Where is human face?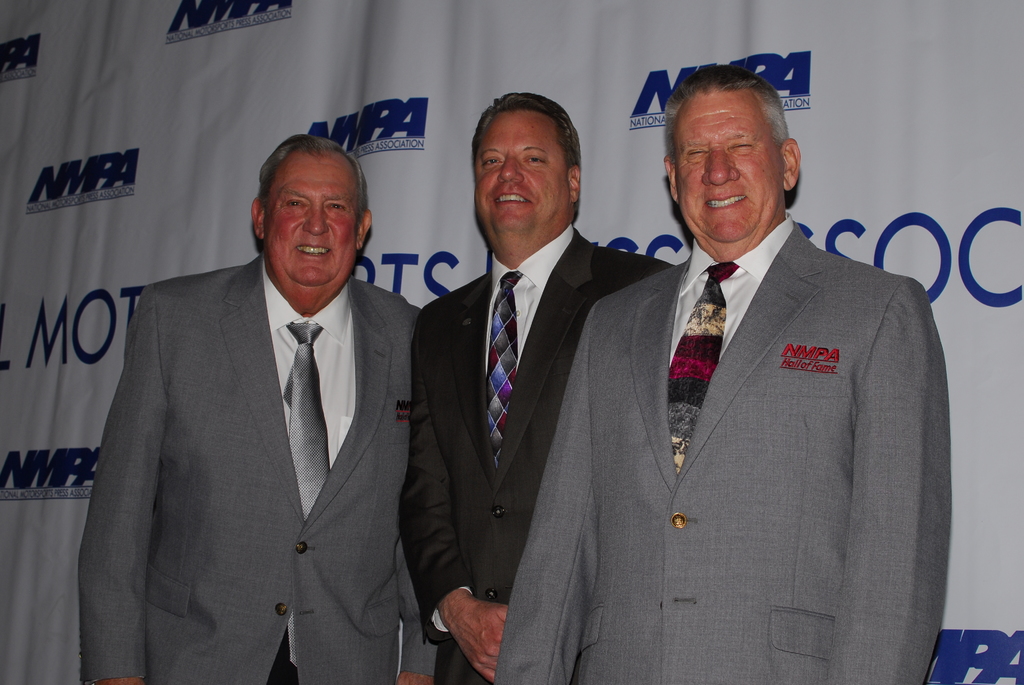
region(476, 107, 565, 237).
